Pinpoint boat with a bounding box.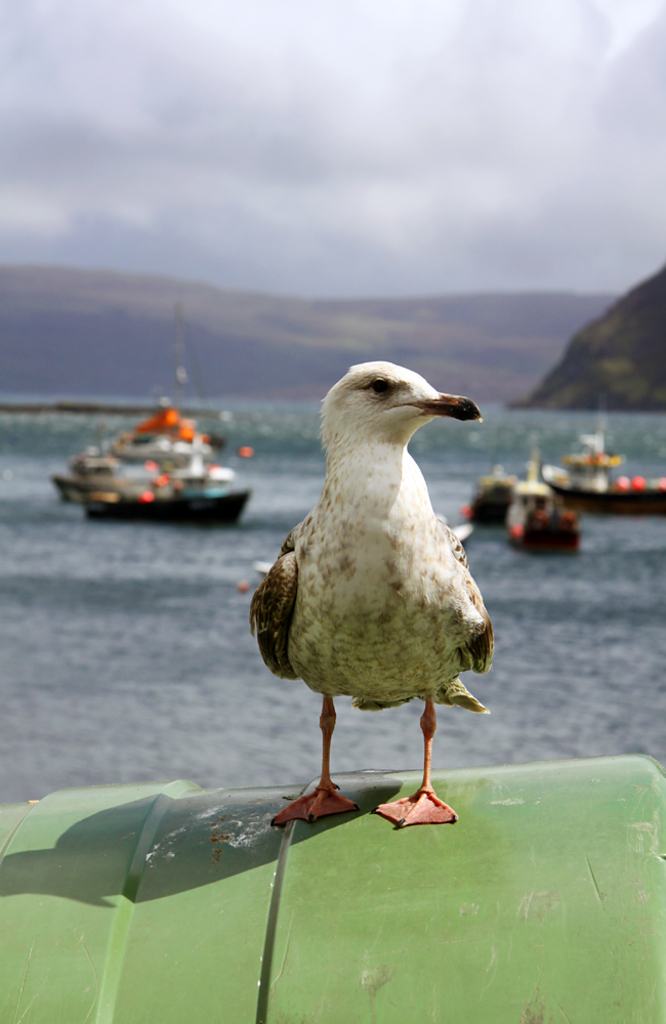
<bbox>509, 466, 586, 556</bbox>.
